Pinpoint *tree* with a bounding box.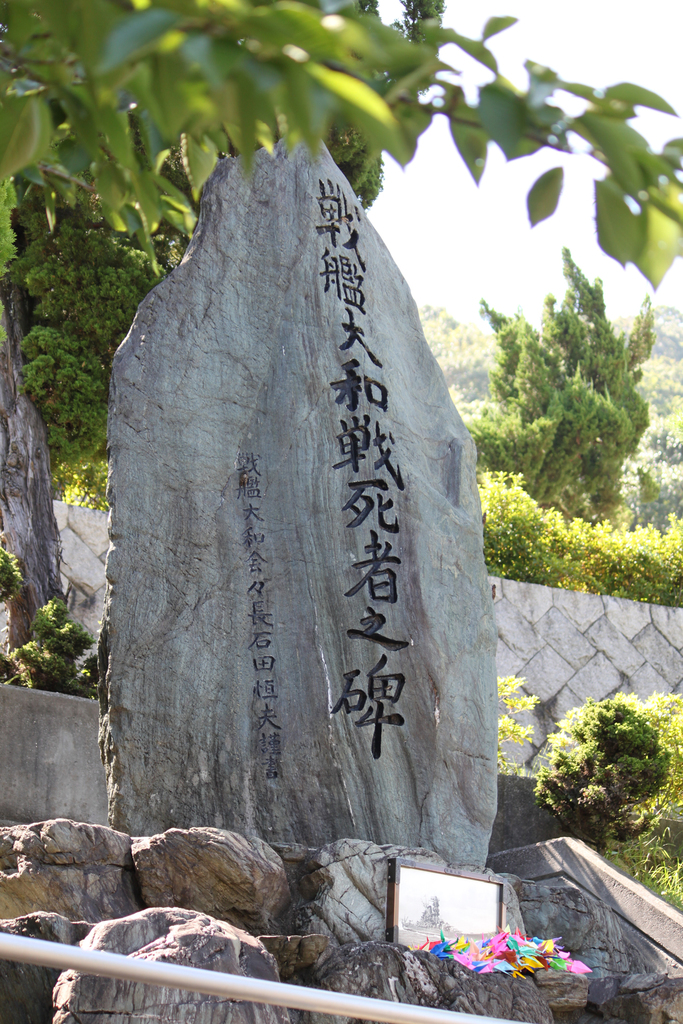
crop(441, 248, 658, 552).
